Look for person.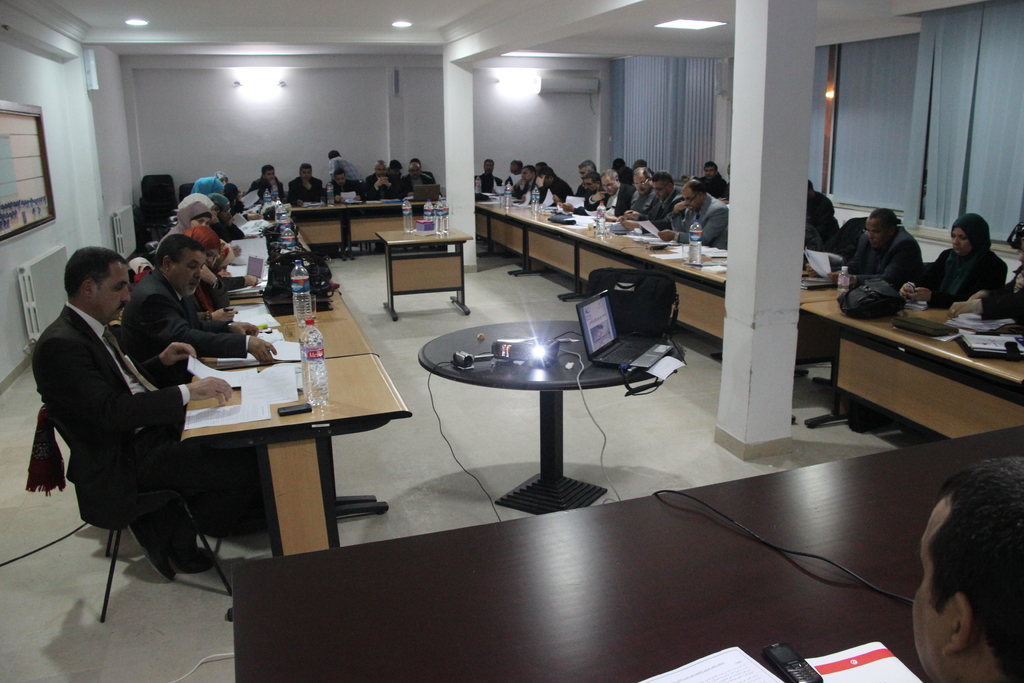
Found: locate(189, 195, 234, 246).
